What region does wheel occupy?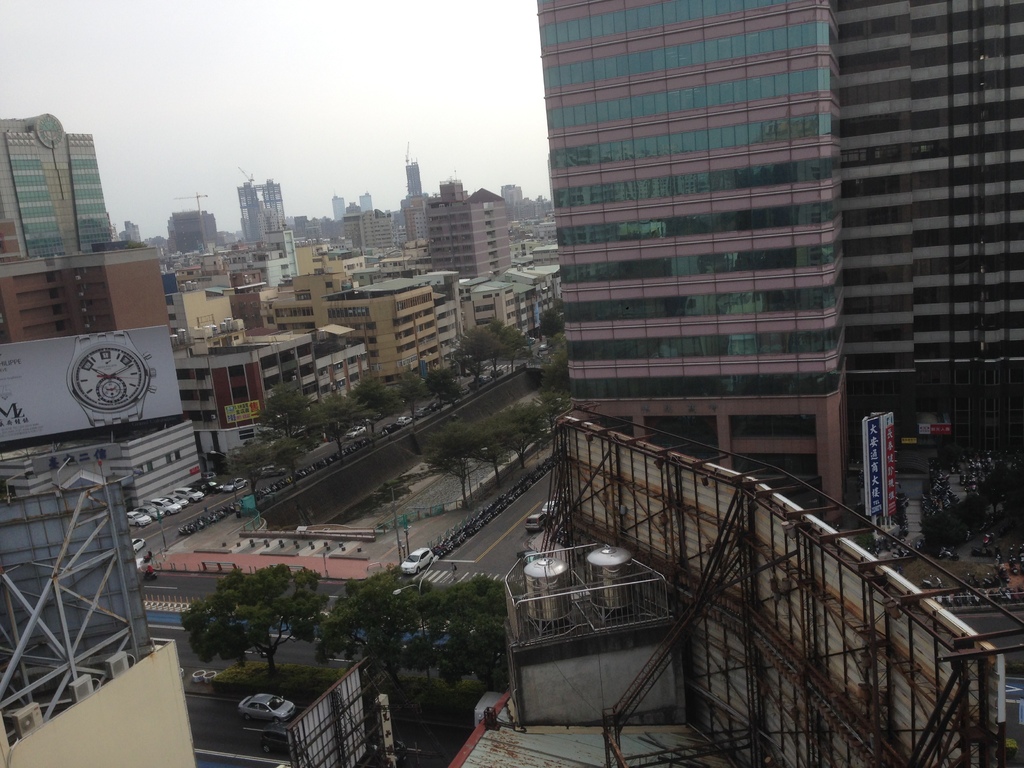
<bbox>262, 745, 271, 755</bbox>.
